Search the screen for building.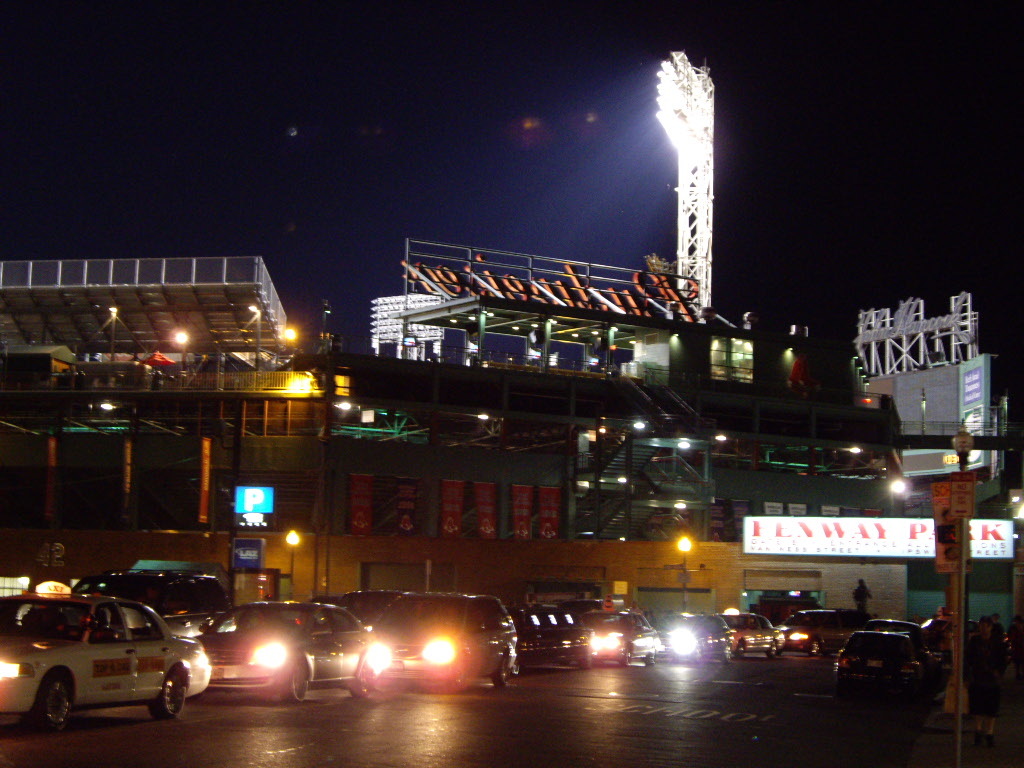
Found at {"x1": 0, "y1": 236, "x2": 1023, "y2": 622}.
